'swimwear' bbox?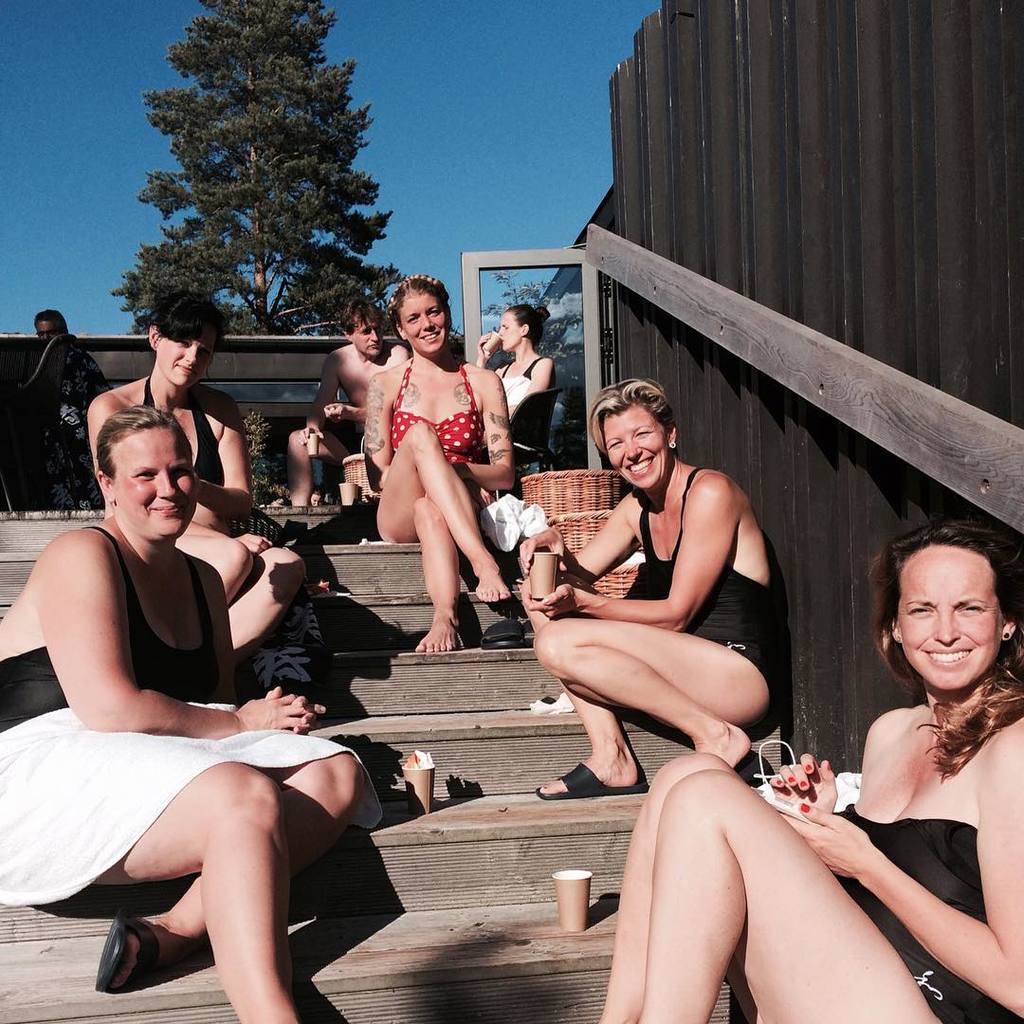
x1=391, y1=353, x2=477, y2=464
